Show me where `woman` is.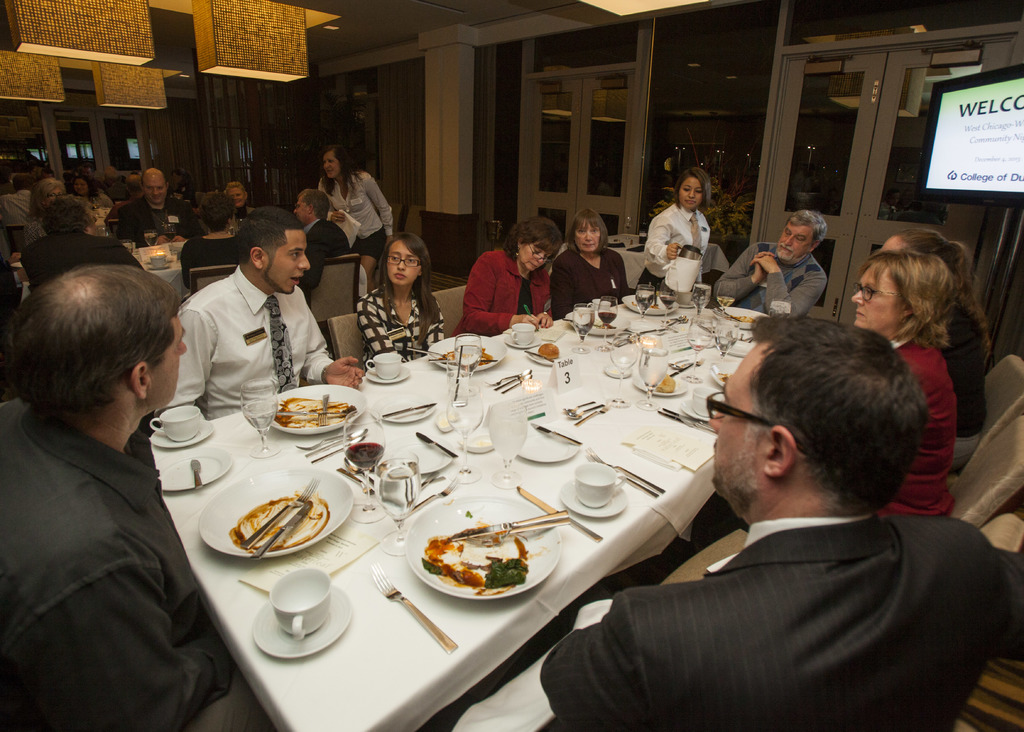
`woman` is at Rect(72, 170, 118, 212).
